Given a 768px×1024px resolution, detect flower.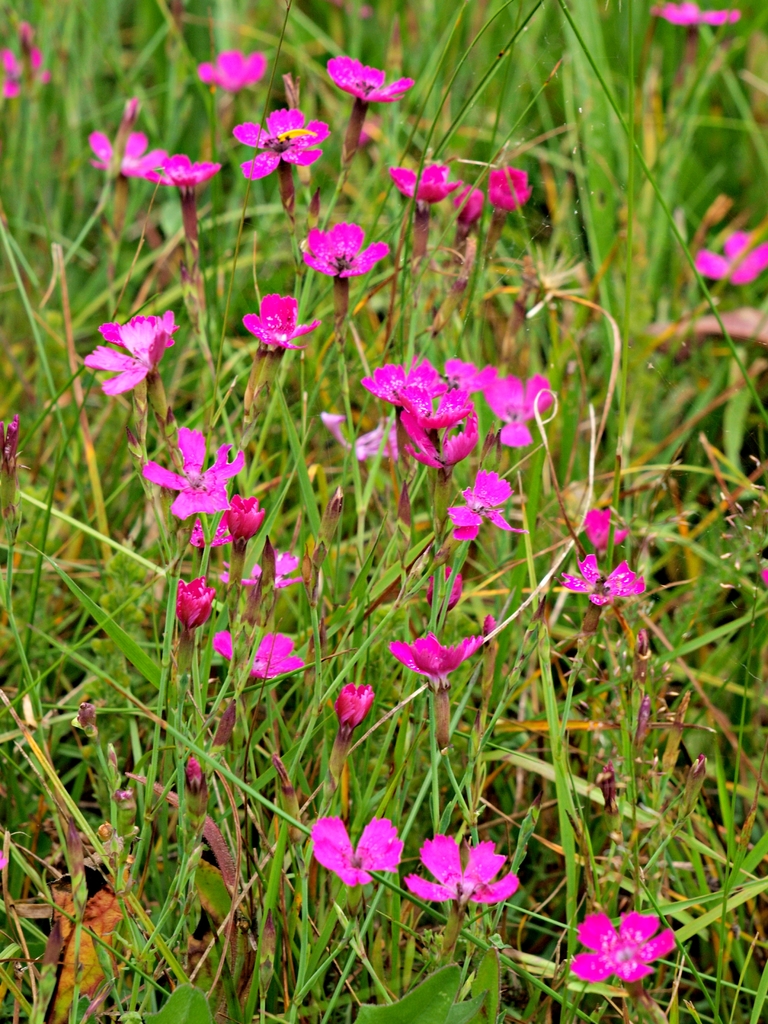
bbox(322, 55, 406, 108).
